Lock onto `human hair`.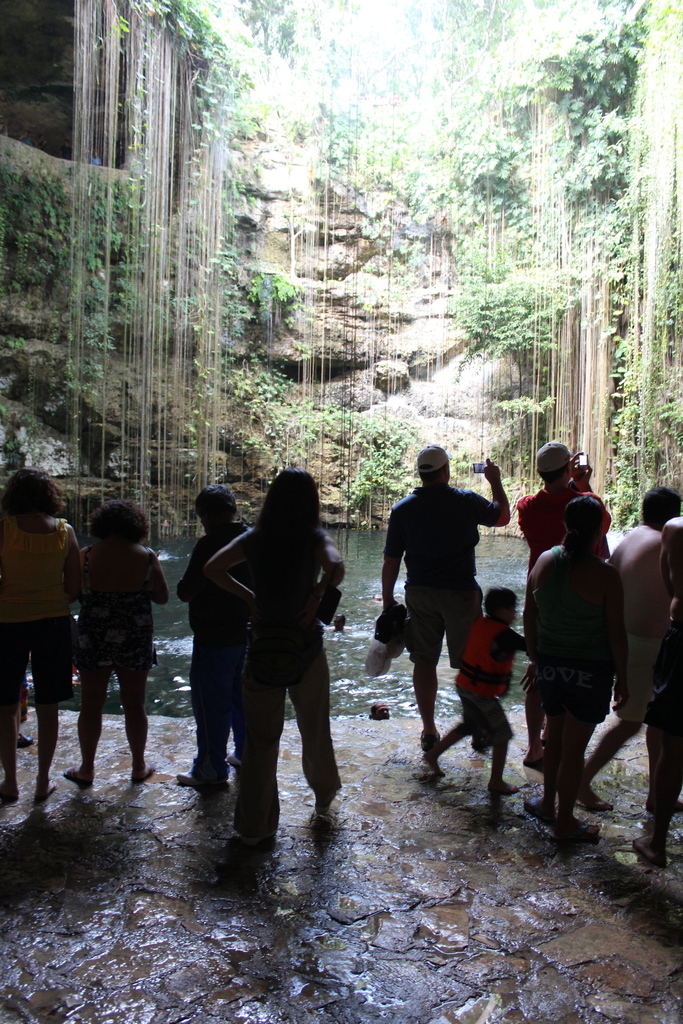
Locked: (left=0, top=466, right=64, bottom=524).
